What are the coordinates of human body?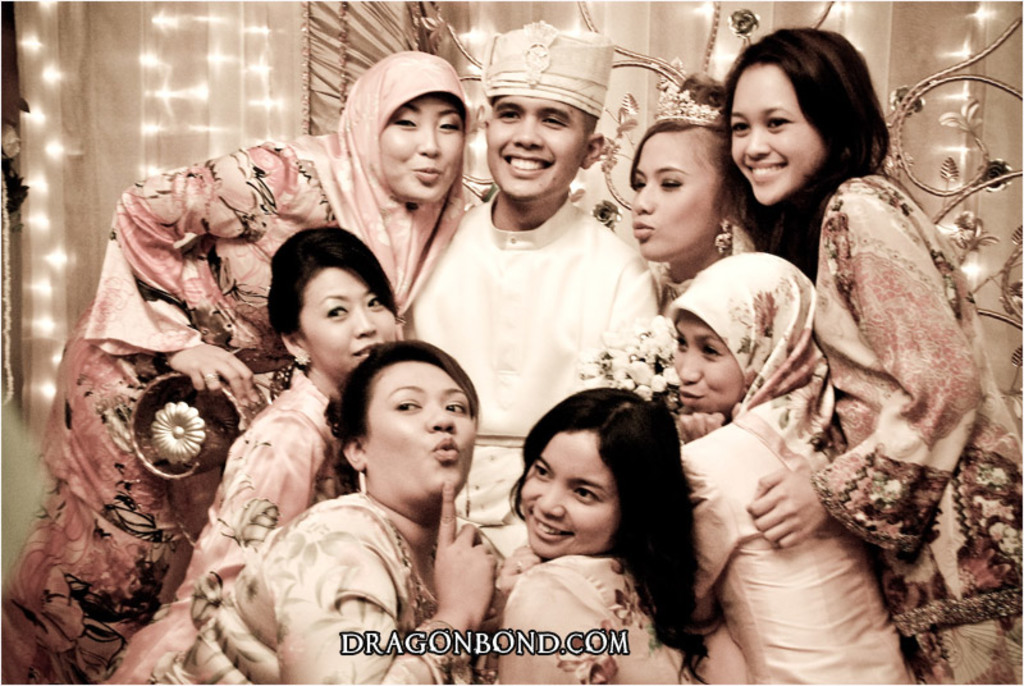
crop(0, 49, 472, 683).
